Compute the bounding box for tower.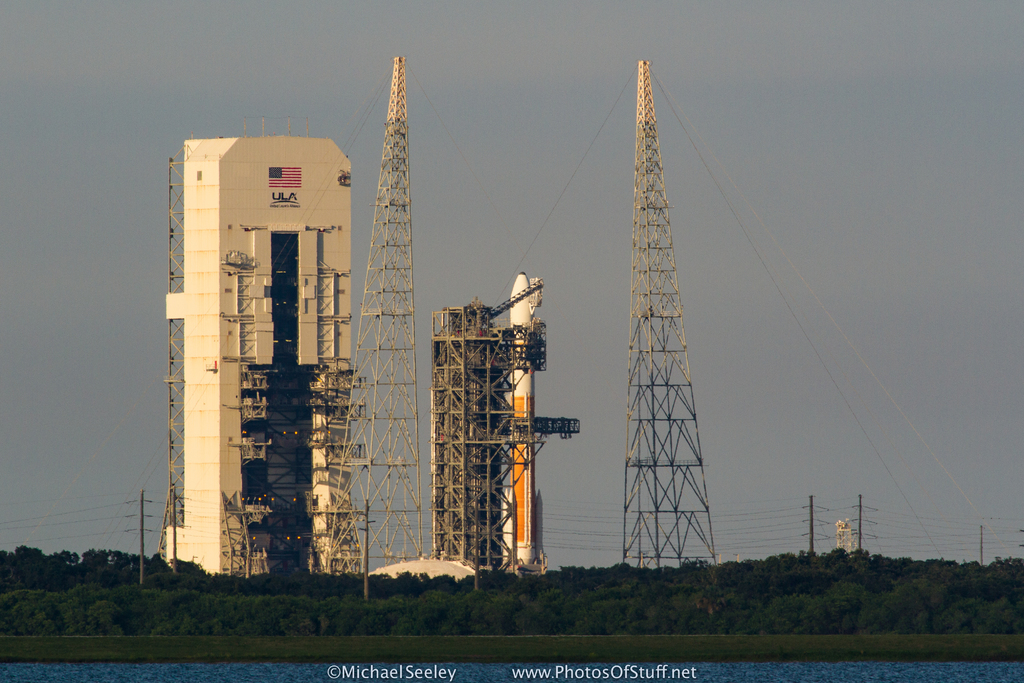
{"left": 162, "top": 139, "right": 350, "bottom": 575}.
